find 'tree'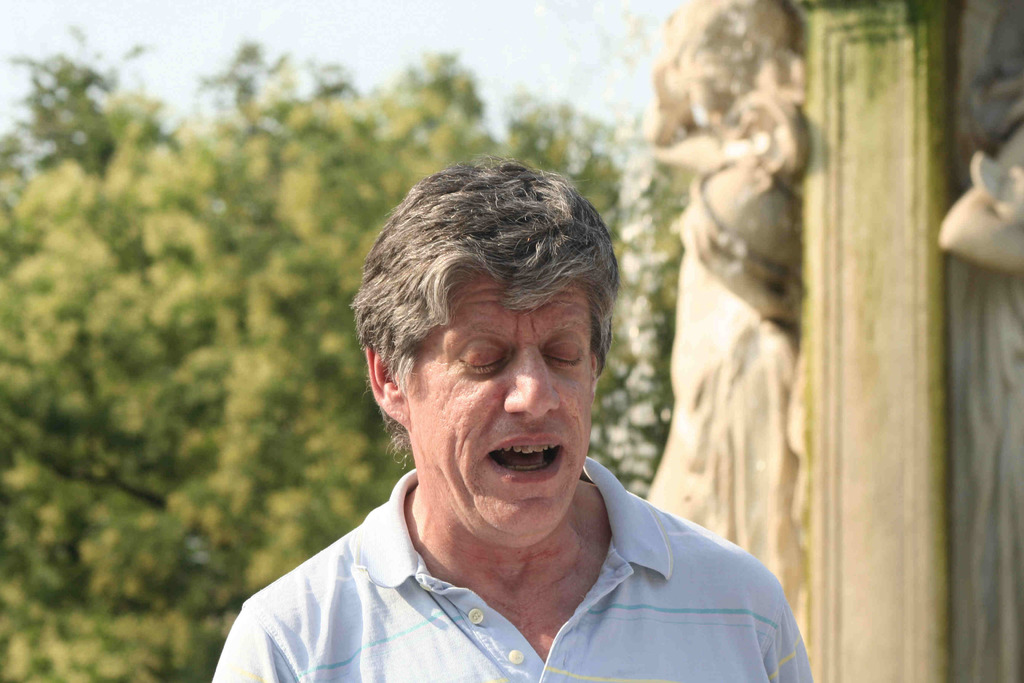
detection(0, 101, 412, 589)
